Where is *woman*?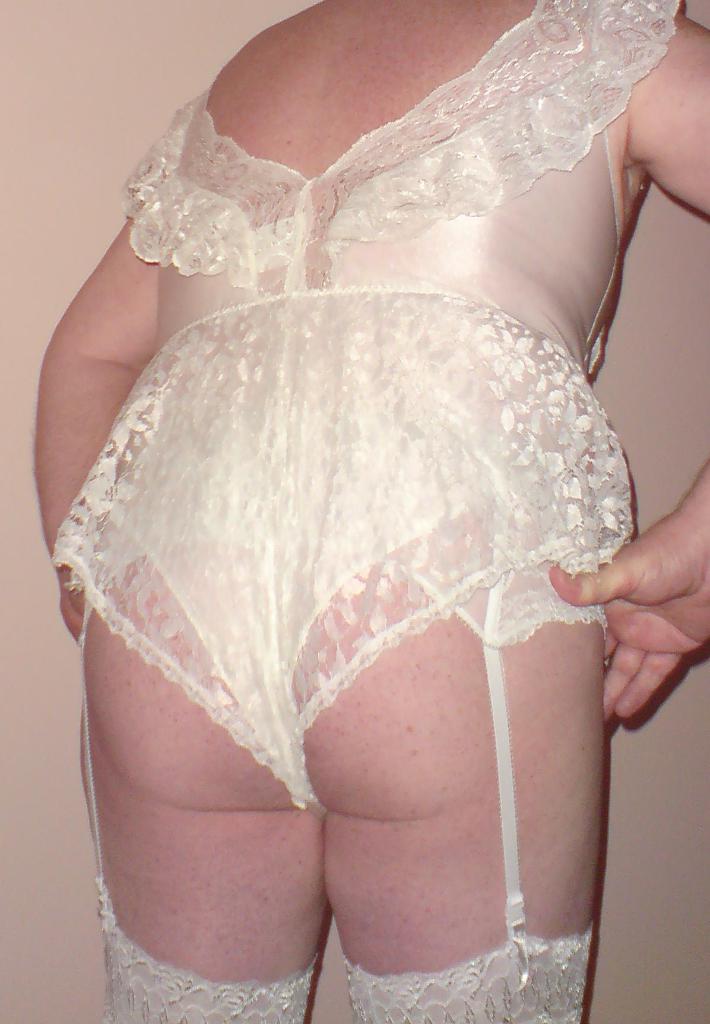
0,0,682,1017.
